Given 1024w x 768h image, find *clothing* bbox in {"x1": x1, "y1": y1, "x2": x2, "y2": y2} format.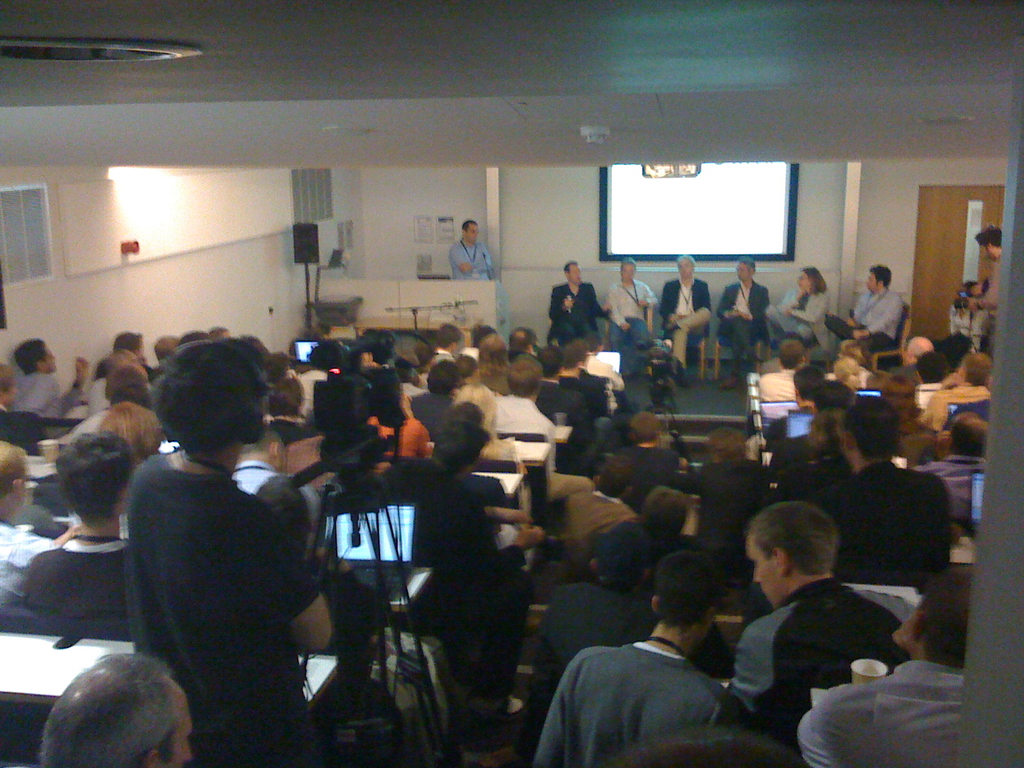
{"x1": 550, "y1": 618, "x2": 780, "y2": 767}.
